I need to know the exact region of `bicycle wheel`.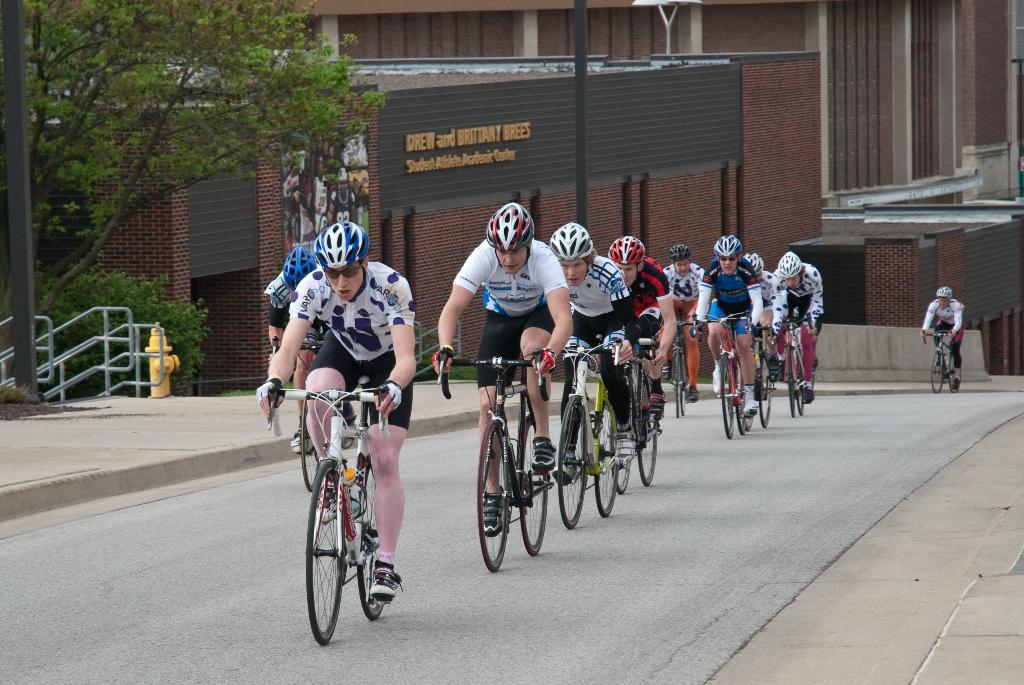
Region: <bbox>296, 396, 321, 490</bbox>.
